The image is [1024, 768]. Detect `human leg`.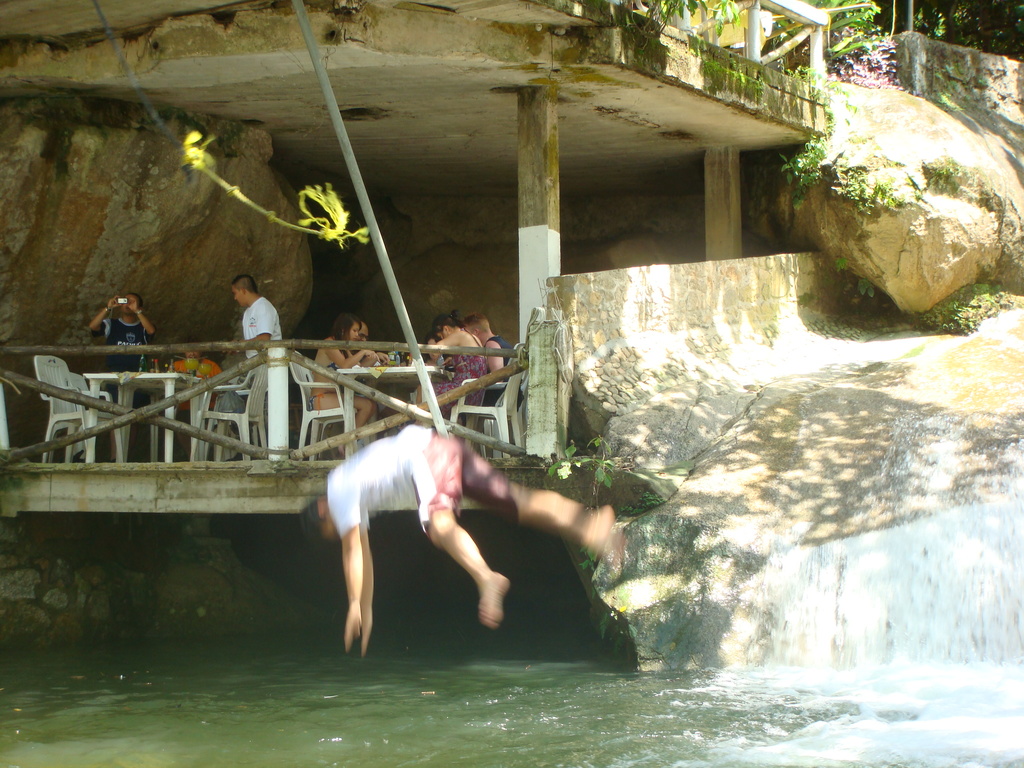
Detection: box(420, 441, 509, 636).
